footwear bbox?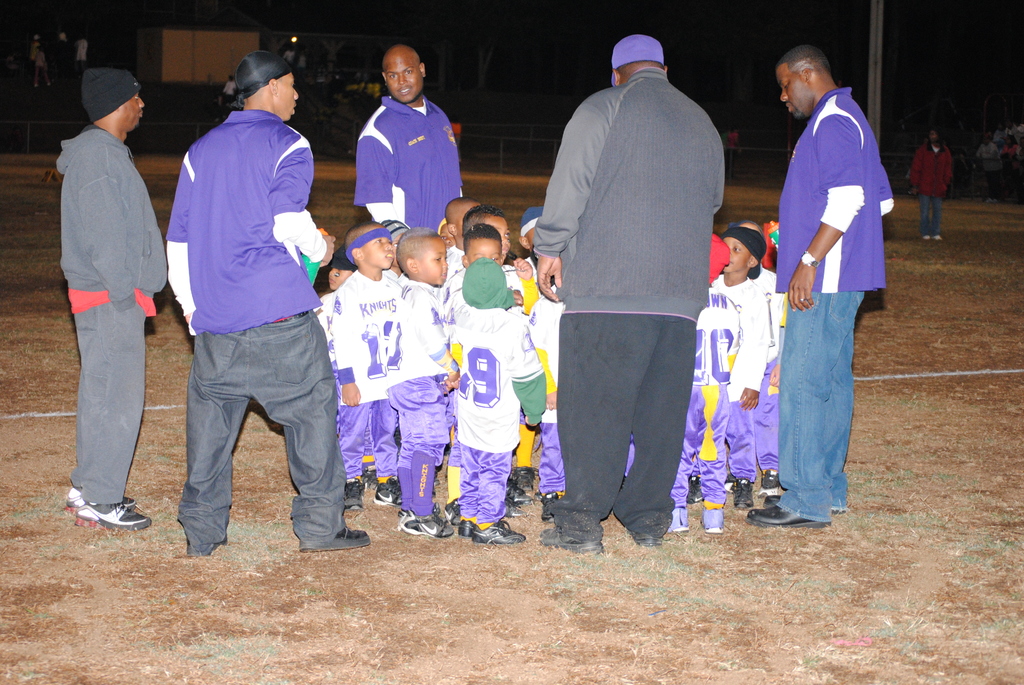
[left=407, top=506, right=454, bottom=541]
